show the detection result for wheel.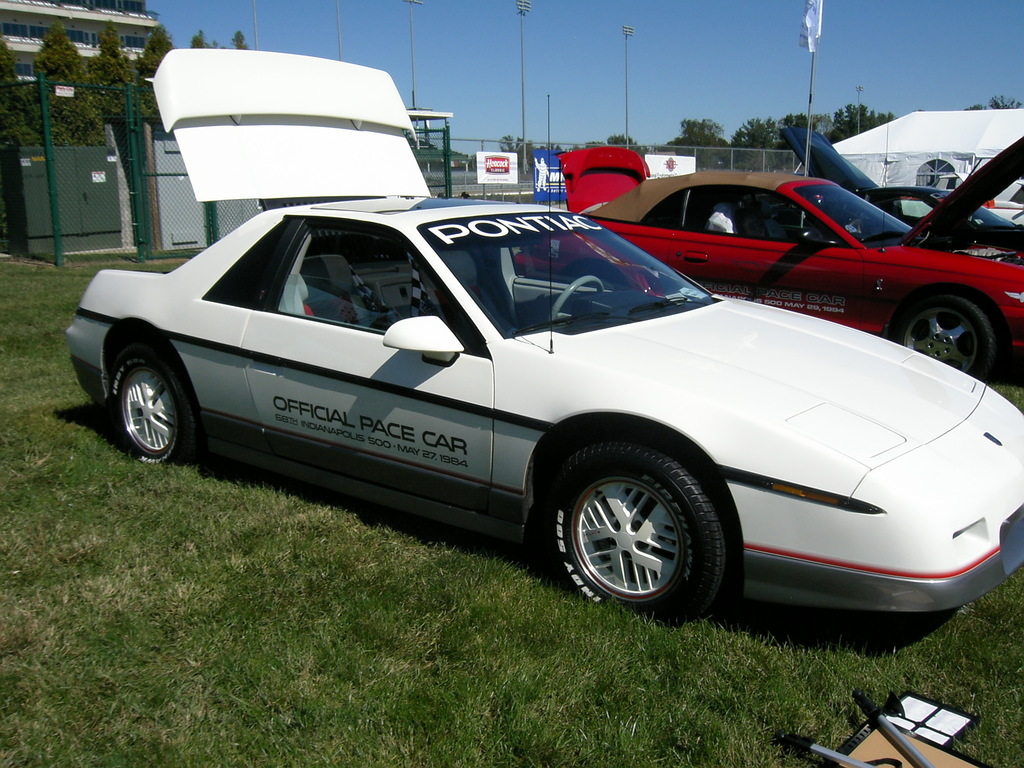
<bbox>546, 273, 609, 320</bbox>.
